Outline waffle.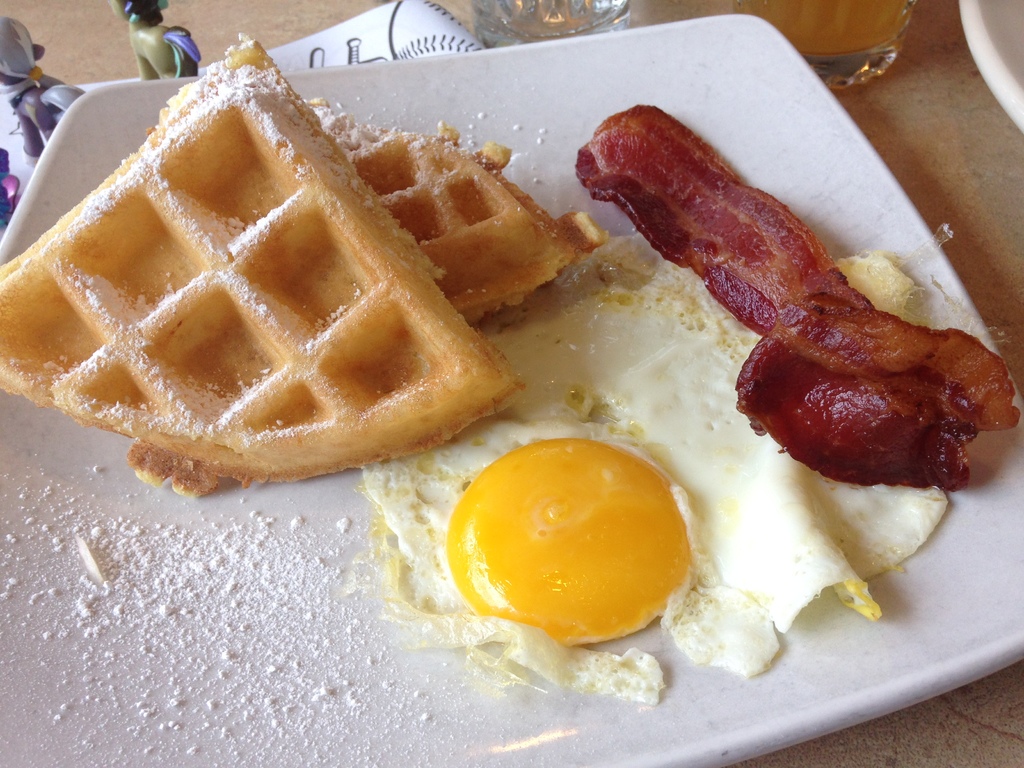
Outline: bbox=(0, 38, 526, 497).
